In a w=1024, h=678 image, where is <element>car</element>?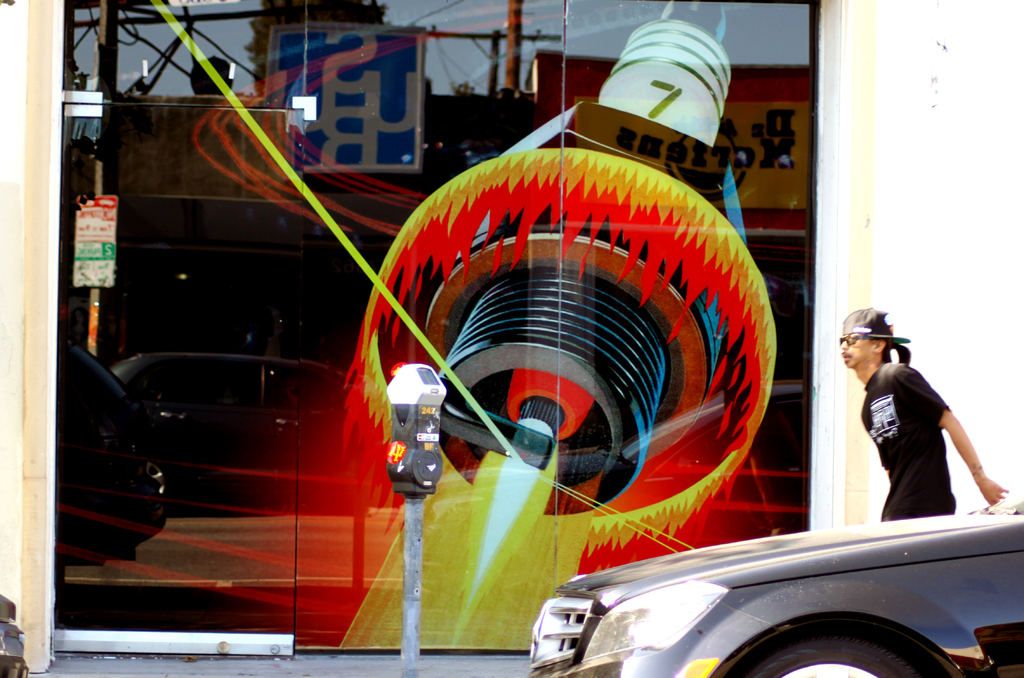
x1=516, y1=496, x2=1023, y2=675.
